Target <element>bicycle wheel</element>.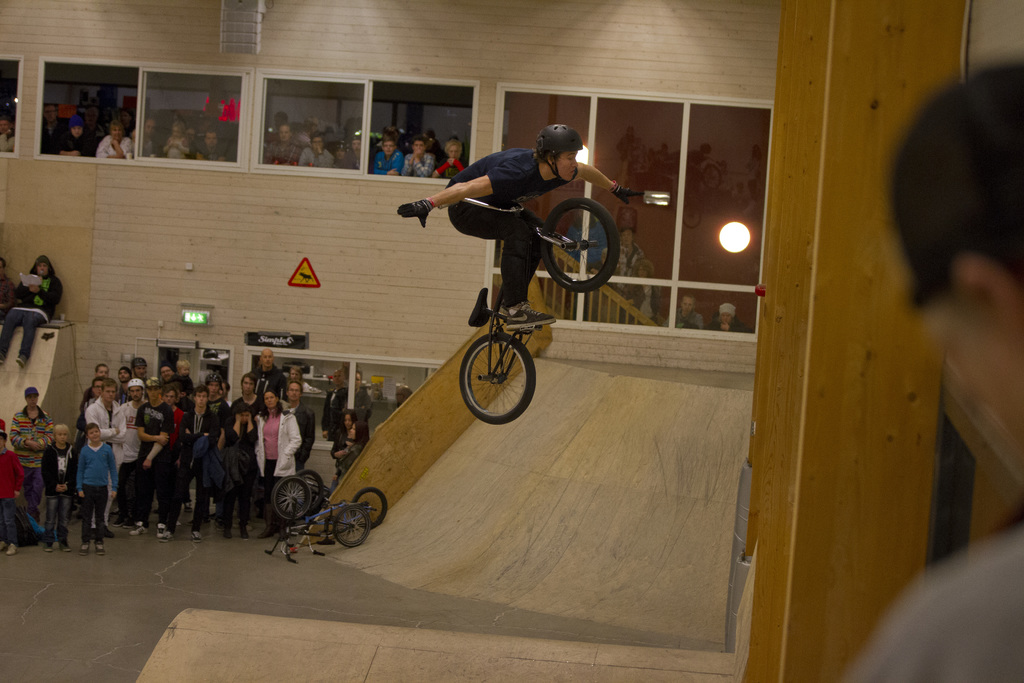
Target region: x1=273 y1=475 x2=312 y2=525.
